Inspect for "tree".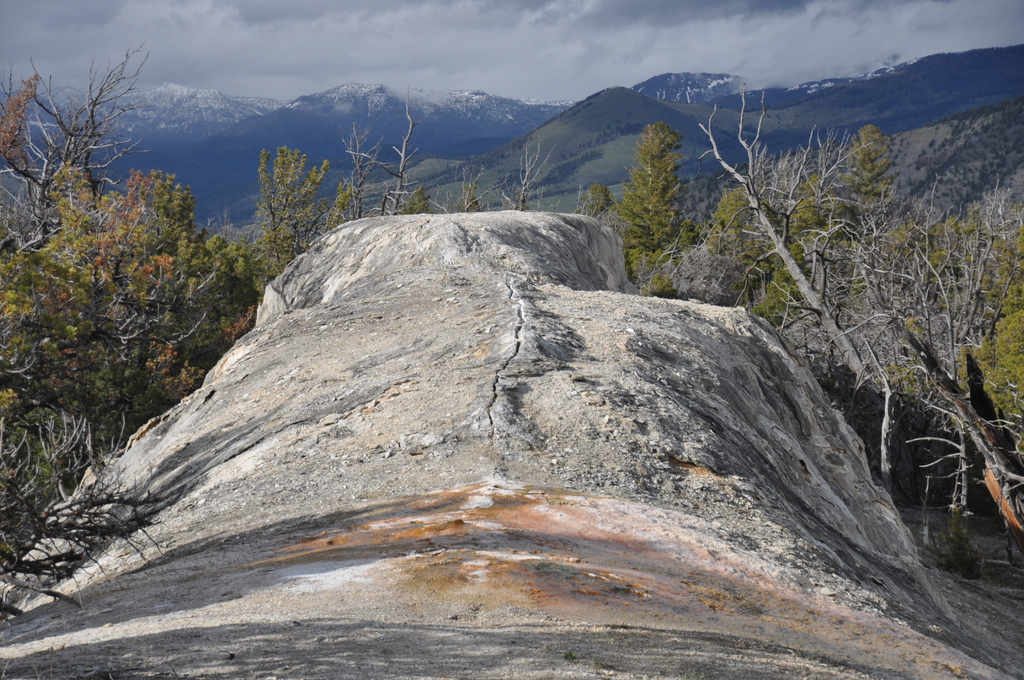
Inspection: (449, 190, 488, 220).
